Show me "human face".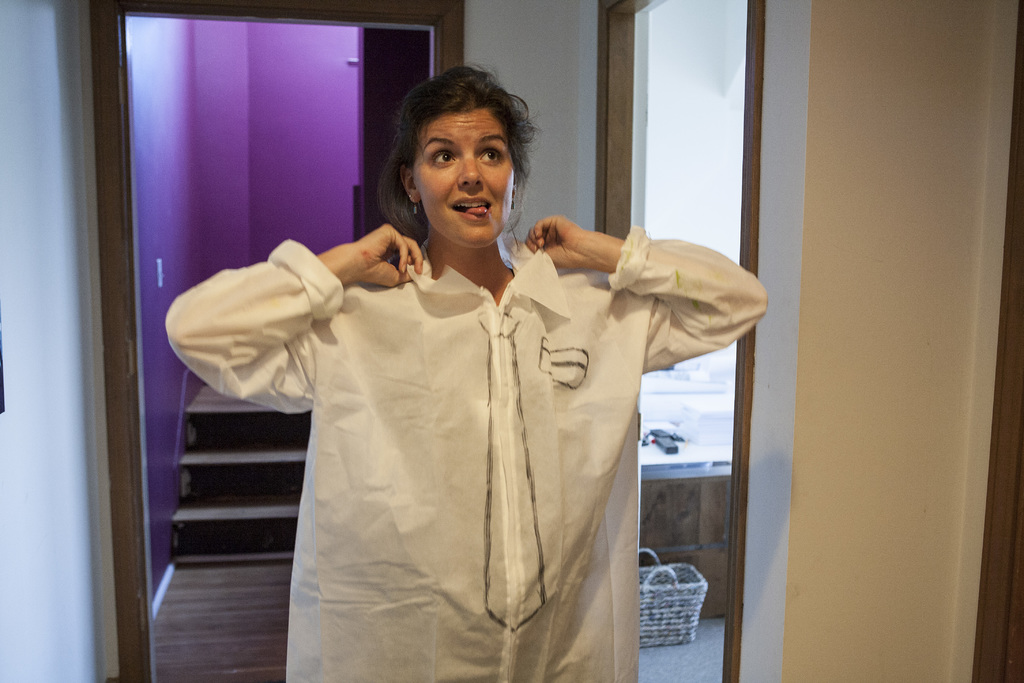
"human face" is here: BBox(415, 105, 513, 245).
